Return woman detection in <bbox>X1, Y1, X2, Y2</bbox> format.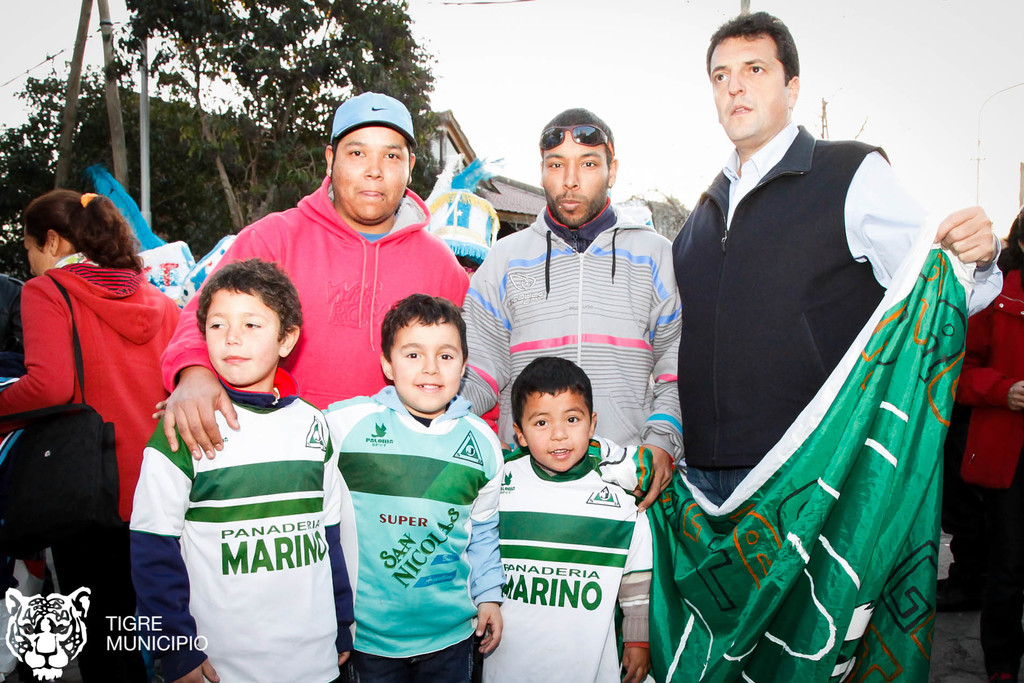
<bbox>0, 190, 182, 682</bbox>.
